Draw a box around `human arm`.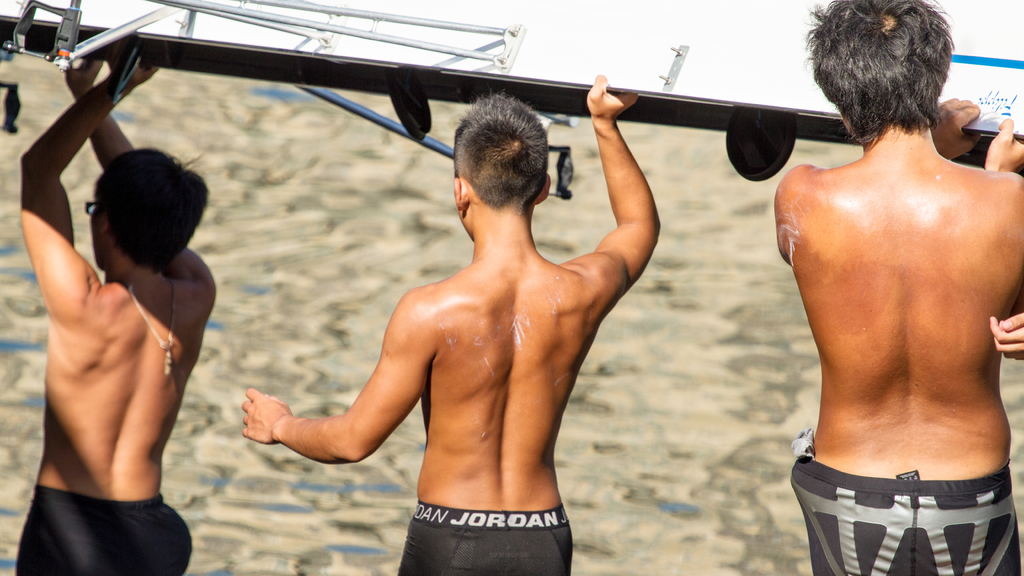
(left=15, top=44, right=118, bottom=255).
